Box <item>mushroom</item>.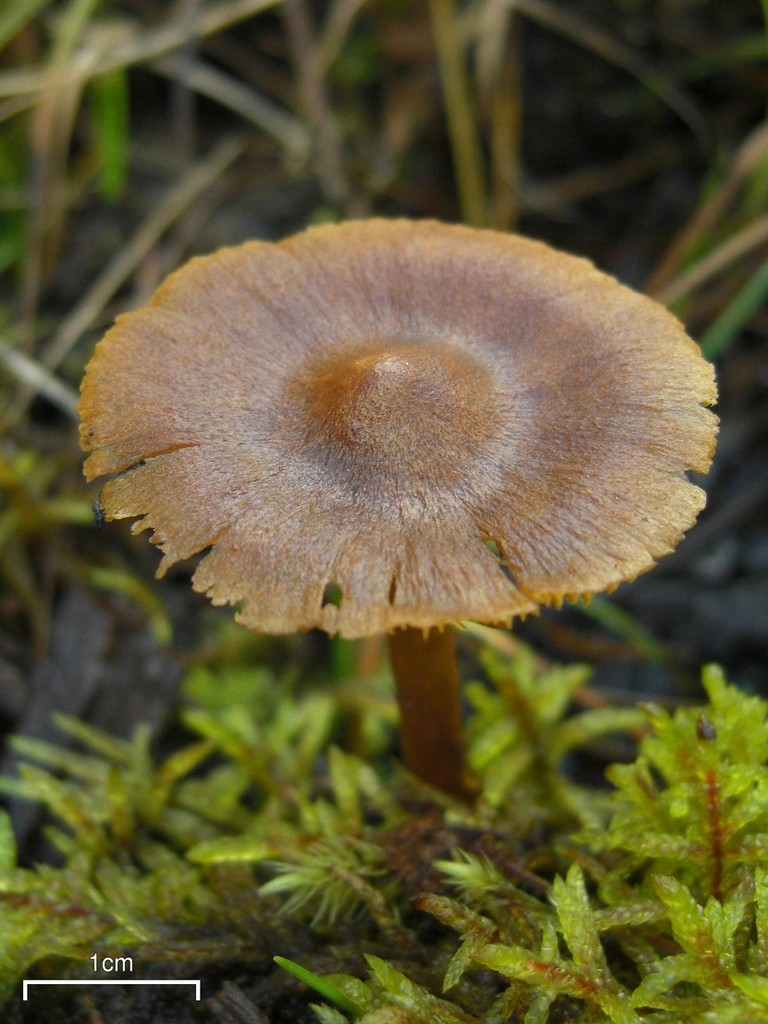
select_region(82, 227, 722, 814).
